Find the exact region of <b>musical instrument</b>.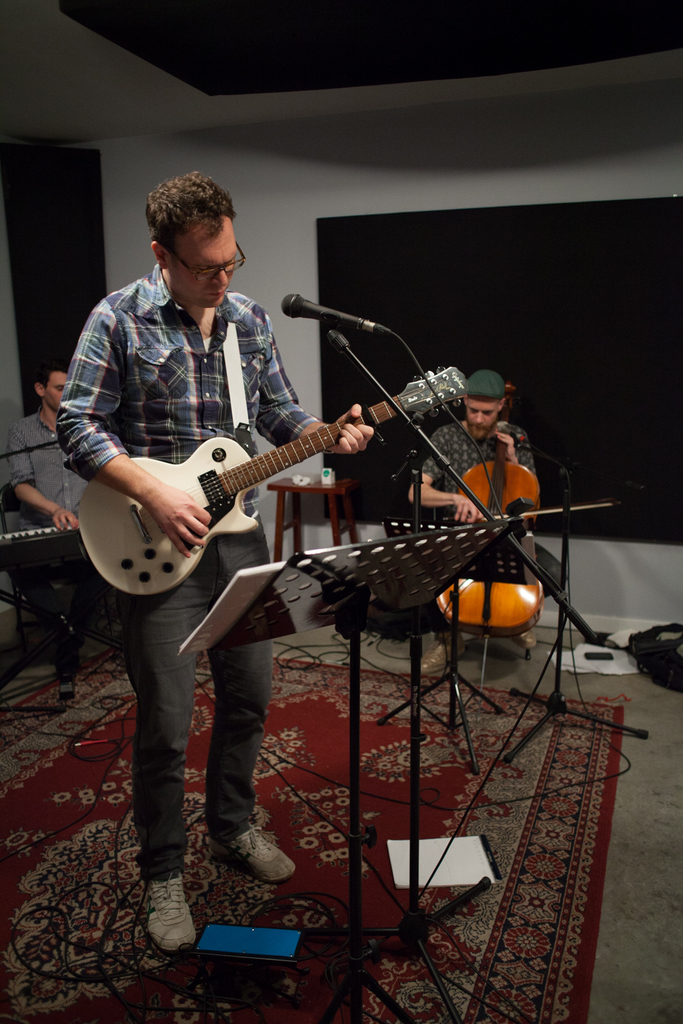
Exact region: box=[421, 371, 574, 707].
